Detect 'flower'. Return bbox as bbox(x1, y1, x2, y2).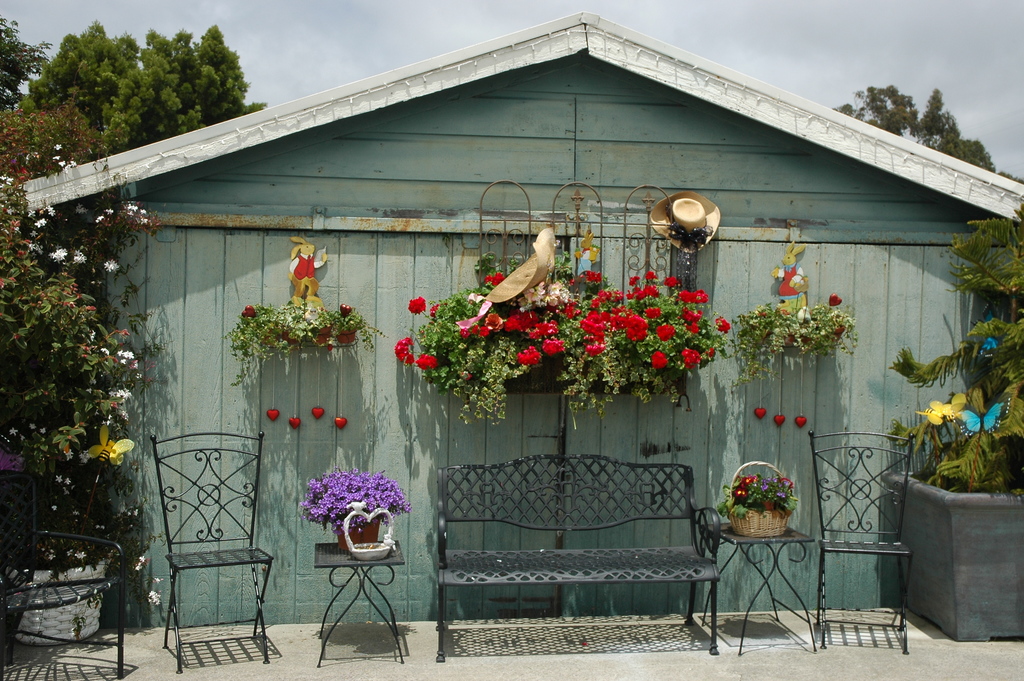
bbox(54, 142, 63, 151).
